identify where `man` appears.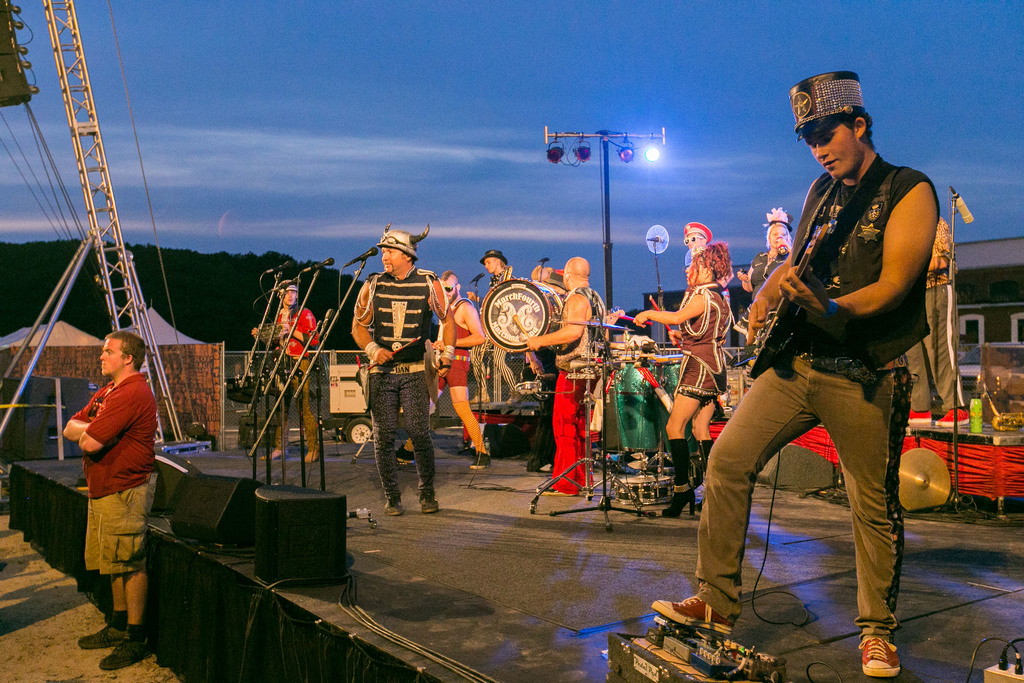
Appears at detection(906, 206, 971, 432).
